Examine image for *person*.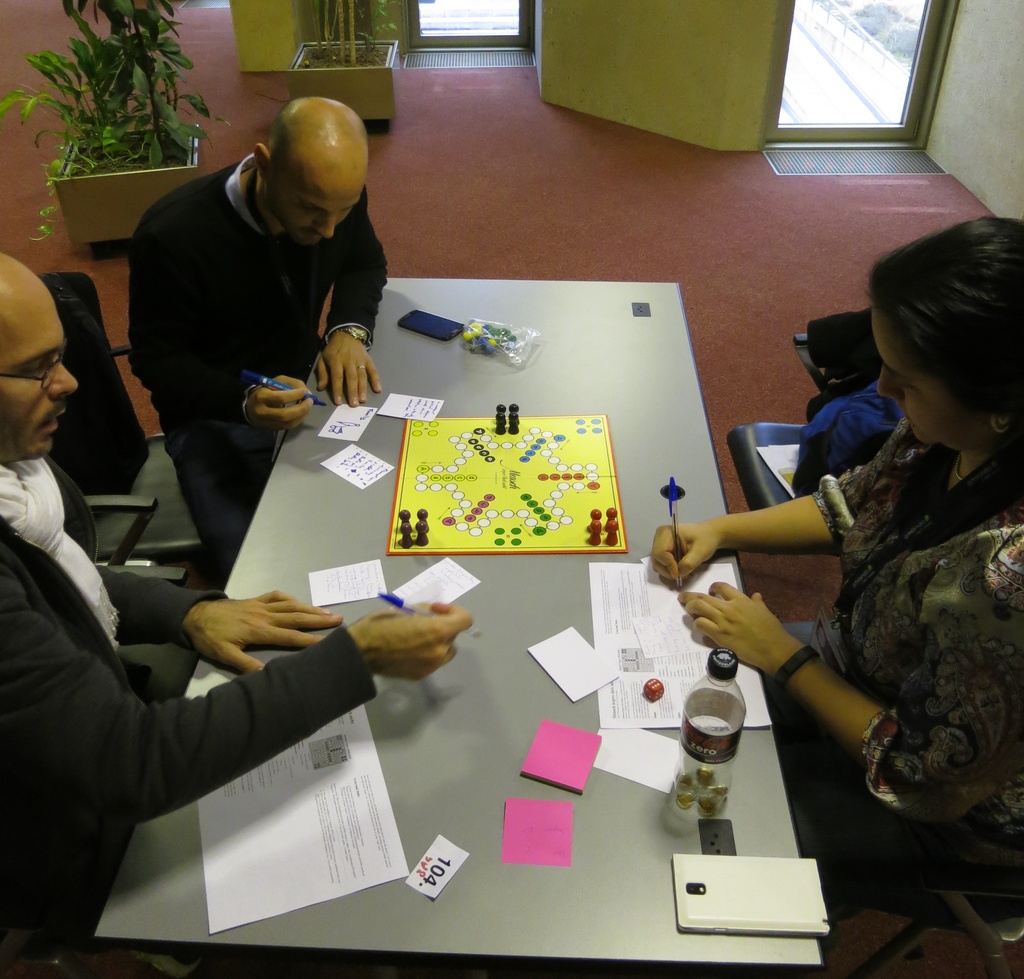
Examination result: (650,202,1020,976).
